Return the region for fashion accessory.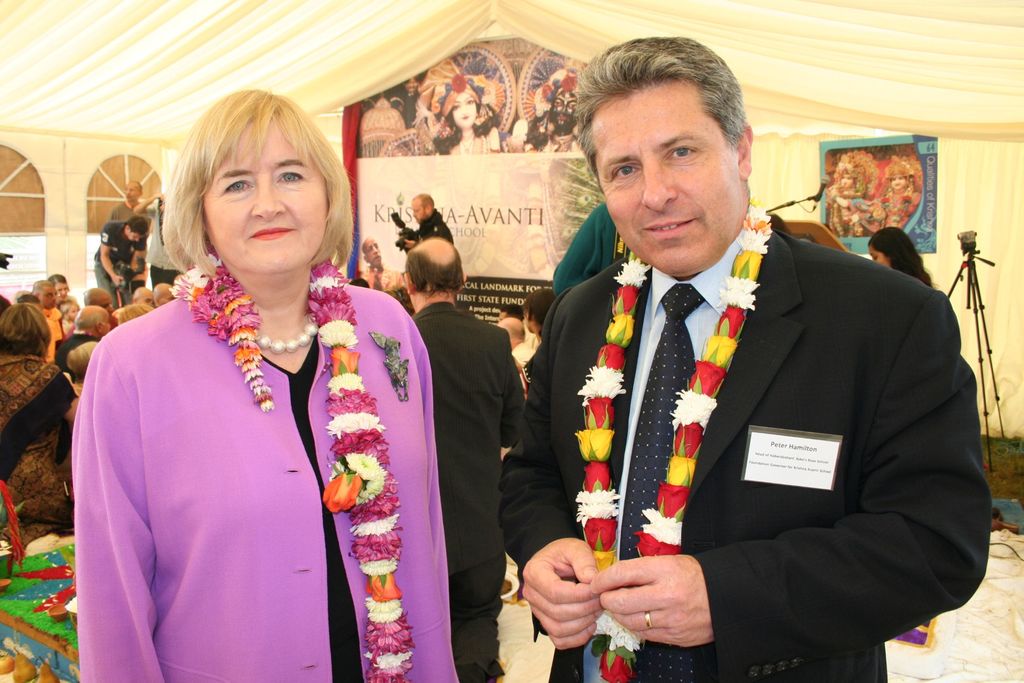
bbox=[368, 327, 412, 403].
